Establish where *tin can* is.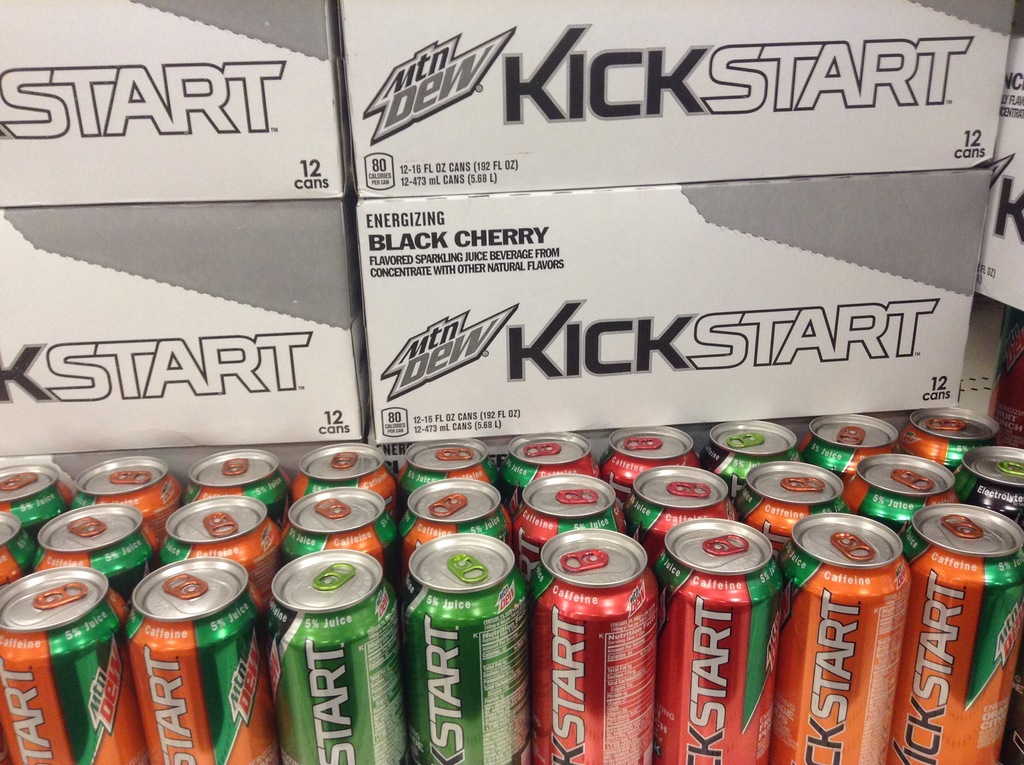
Established at 514/473/627/568.
